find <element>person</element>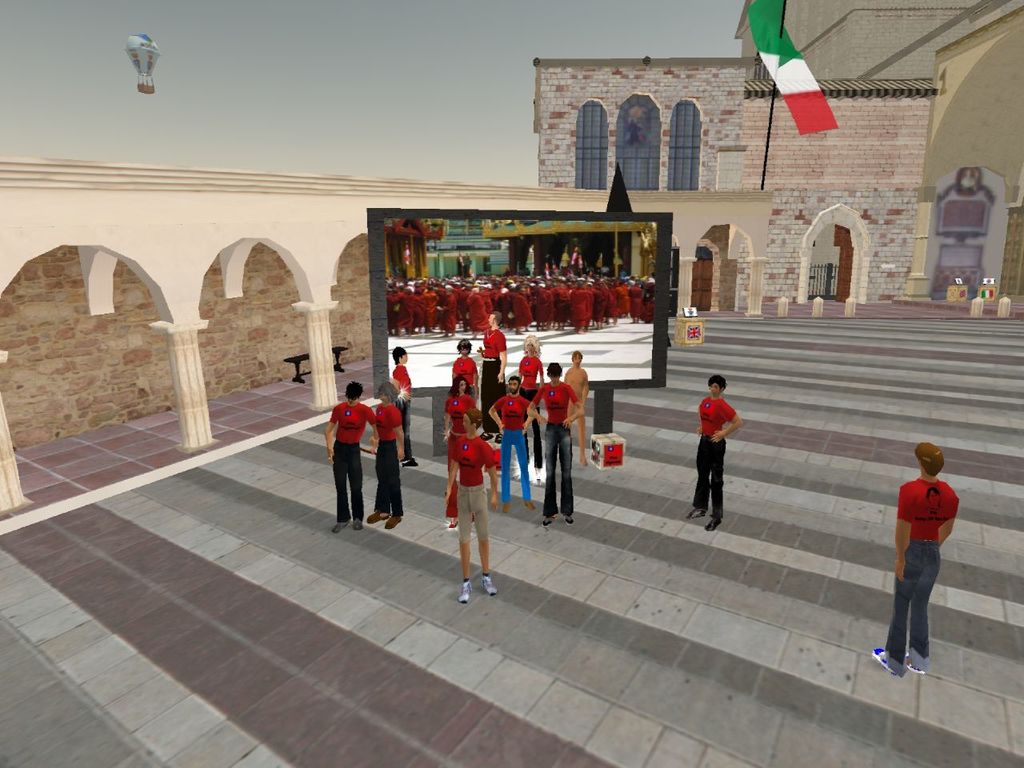
box=[324, 382, 382, 539]
